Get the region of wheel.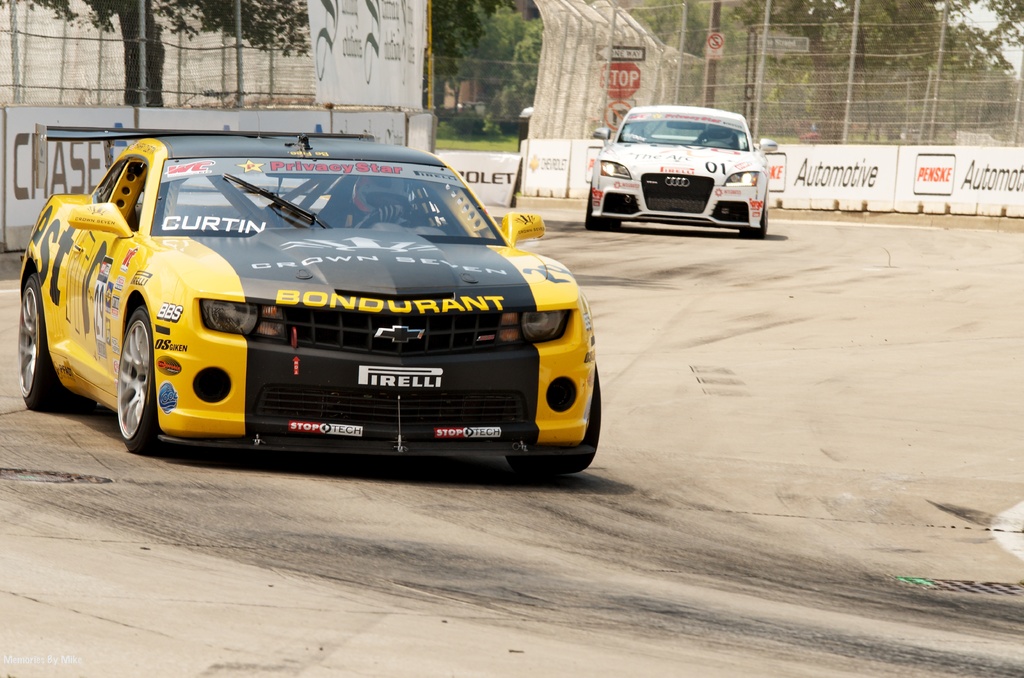
BBox(509, 371, 608, 474).
